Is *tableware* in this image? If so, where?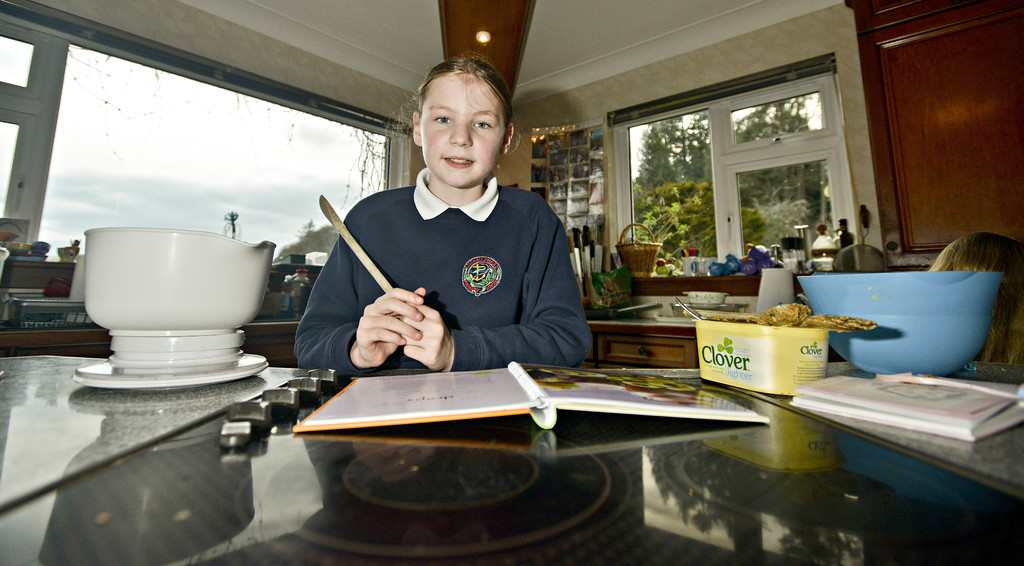
Yes, at [x1=801, y1=259, x2=1015, y2=368].
